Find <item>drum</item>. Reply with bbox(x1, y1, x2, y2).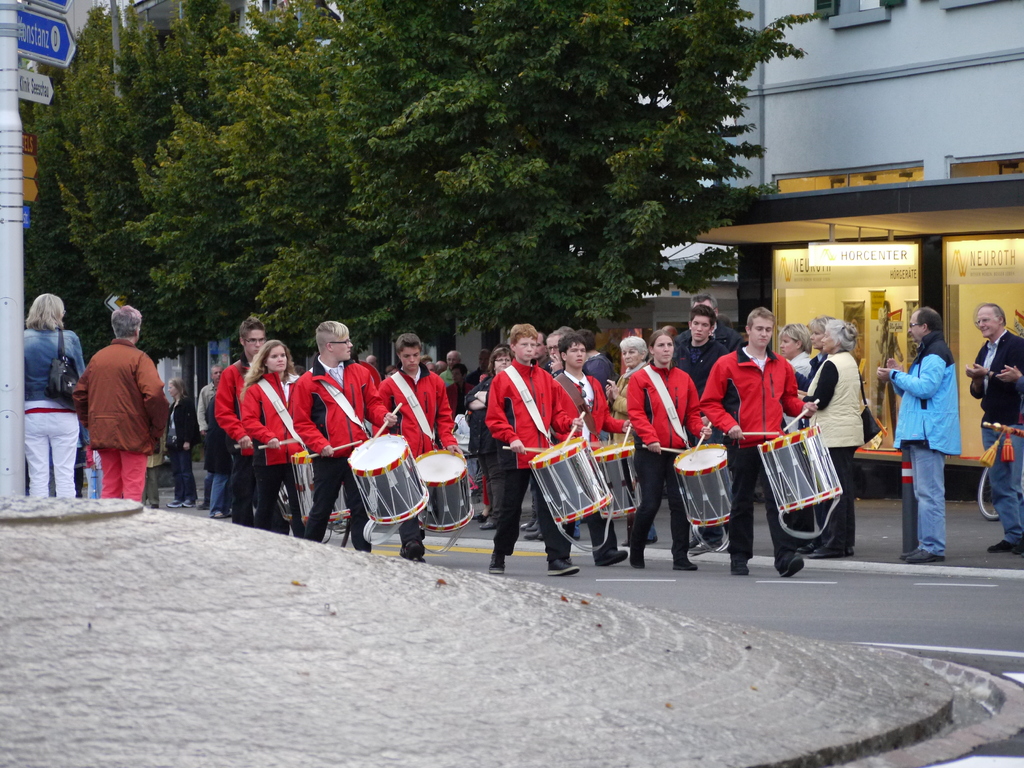
bbox(290, 450, 354, 524).
